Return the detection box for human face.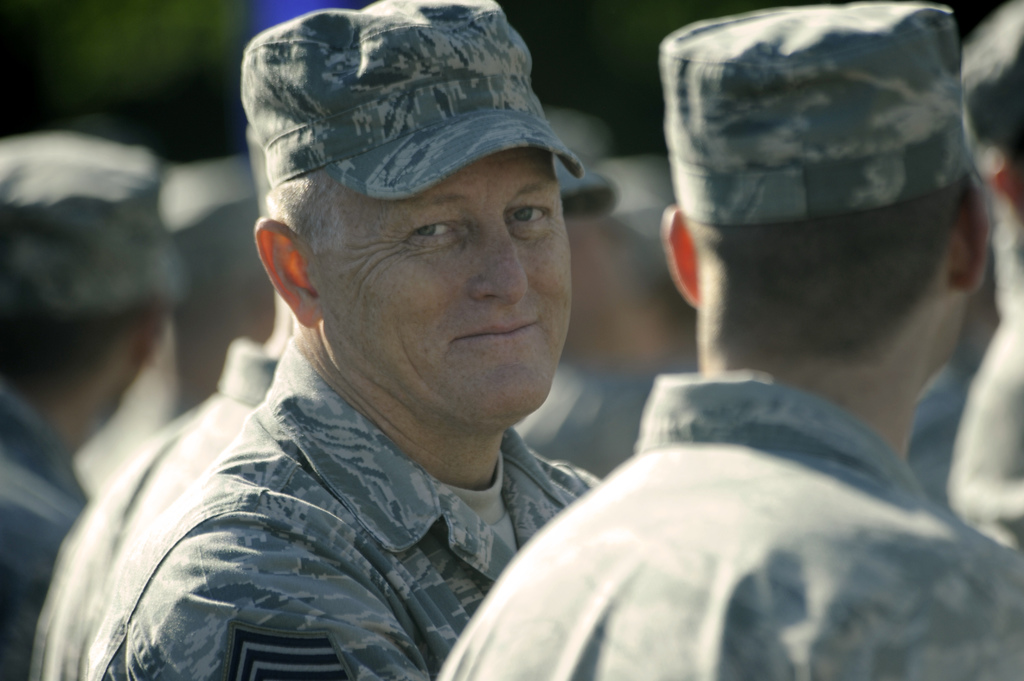
x1=320, y1=146, x2=573, y2=419.
